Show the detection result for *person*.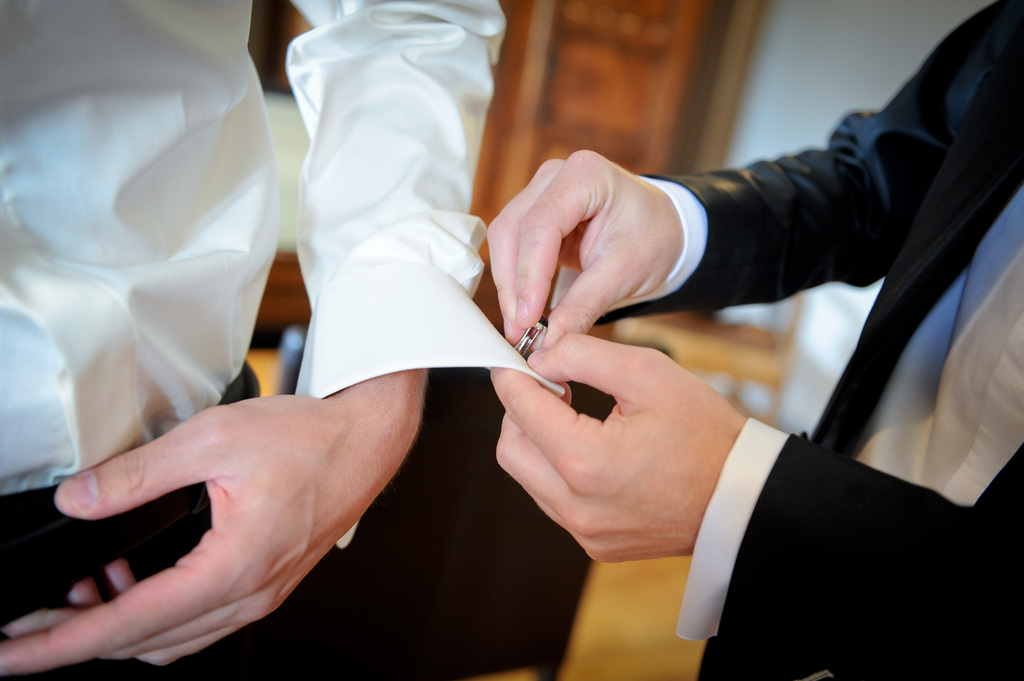
select_region(0, 2, 569, 680).
